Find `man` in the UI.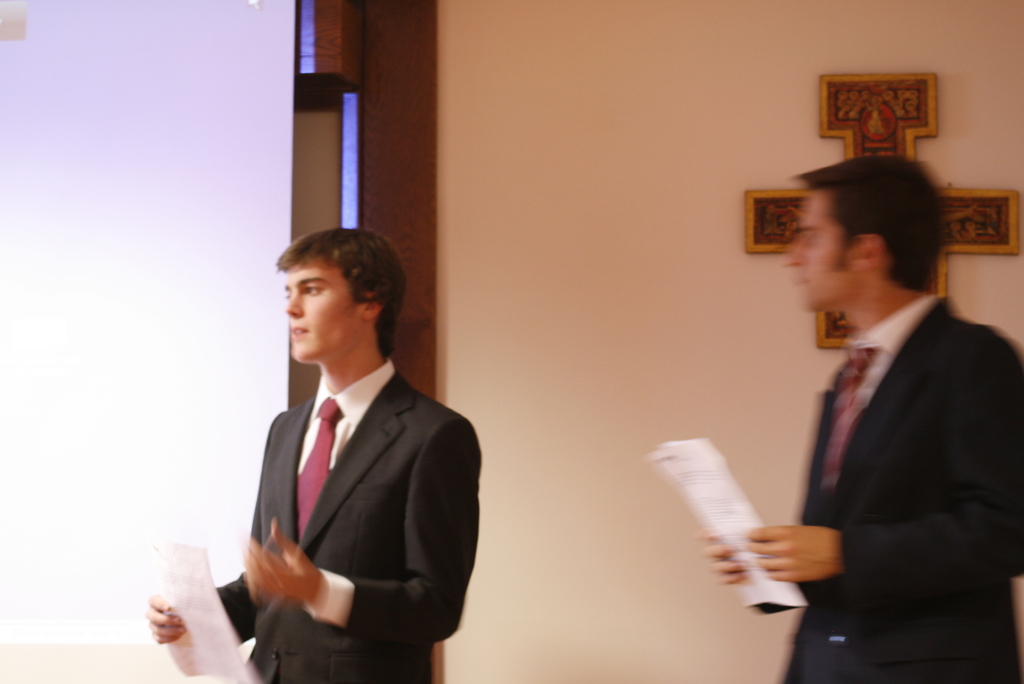
UI element at crop(698, 152, 1023, 683).
